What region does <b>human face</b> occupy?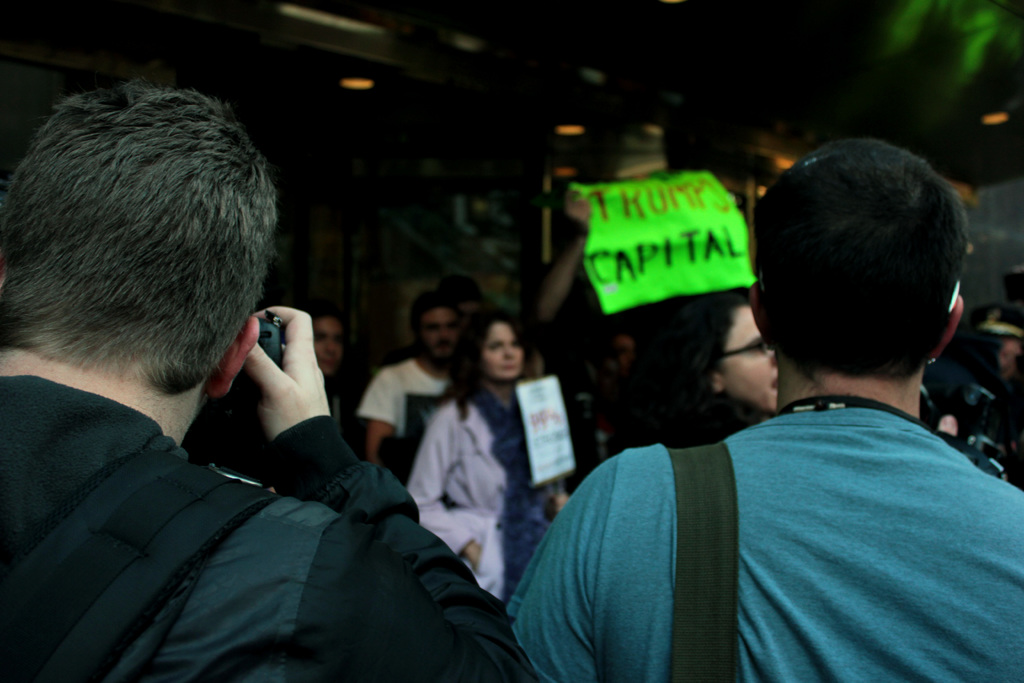
locate(722, 306, 785, 415).
